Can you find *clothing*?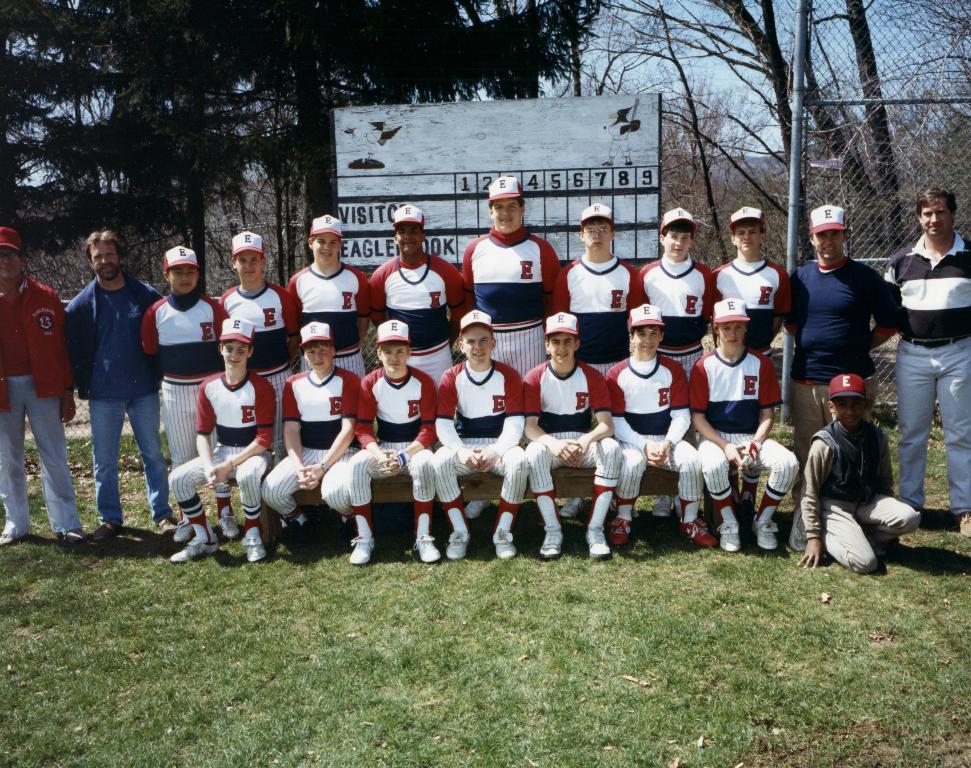
Yes, bounding box: (796, 255, 903, 471).
